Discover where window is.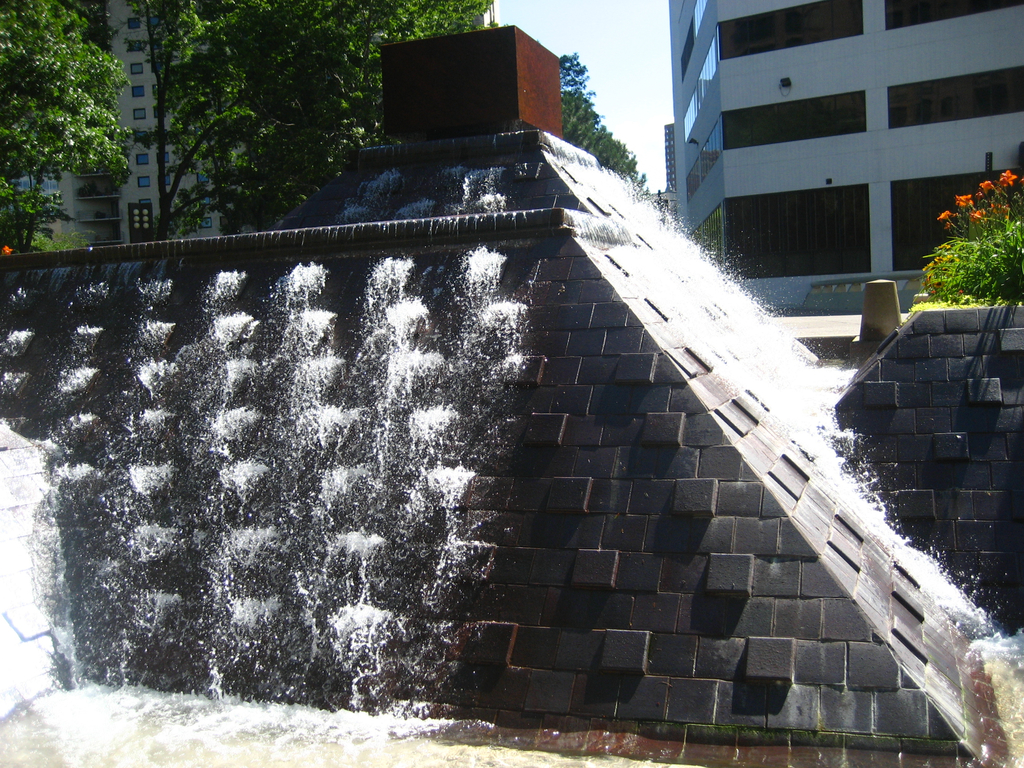
Discovered at (x1=681, y1=28, x2=723, y2=140).
